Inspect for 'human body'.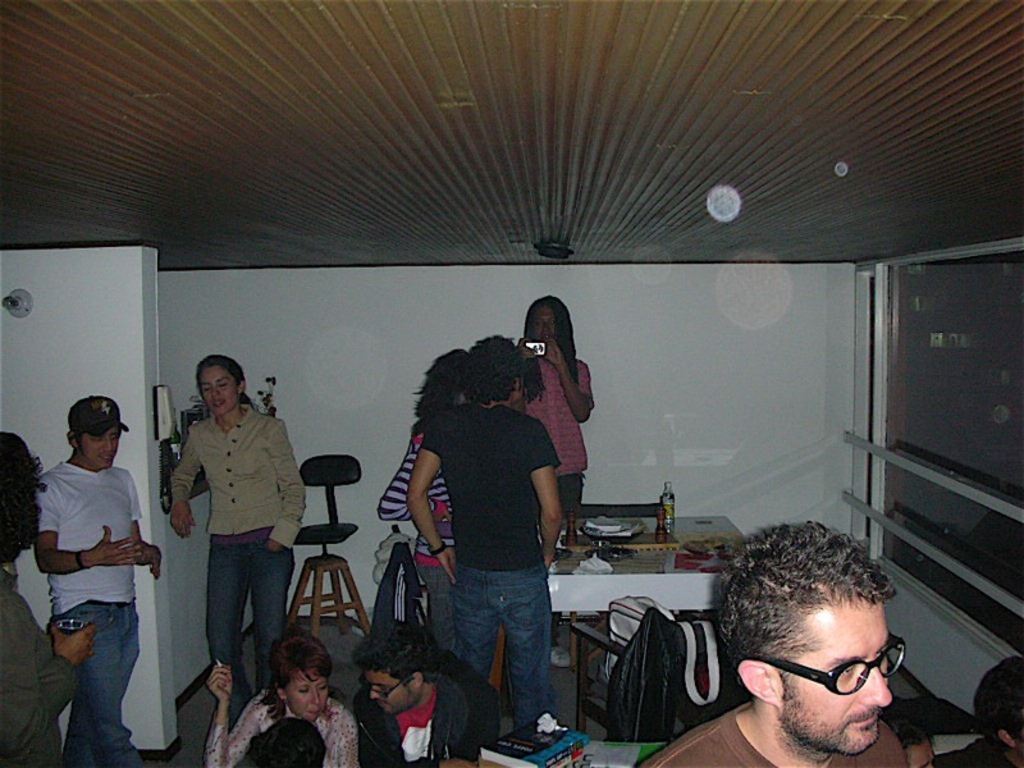
Inspection: 353, 678, 474, 767.
